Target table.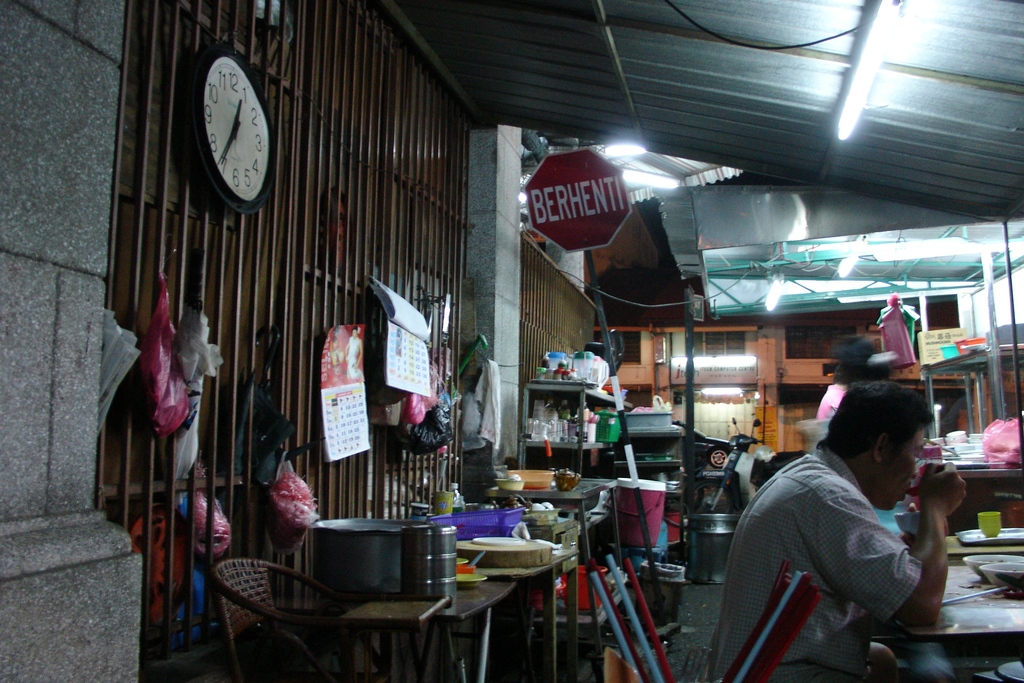
Target region: box(875, 526, 1023, 682).
